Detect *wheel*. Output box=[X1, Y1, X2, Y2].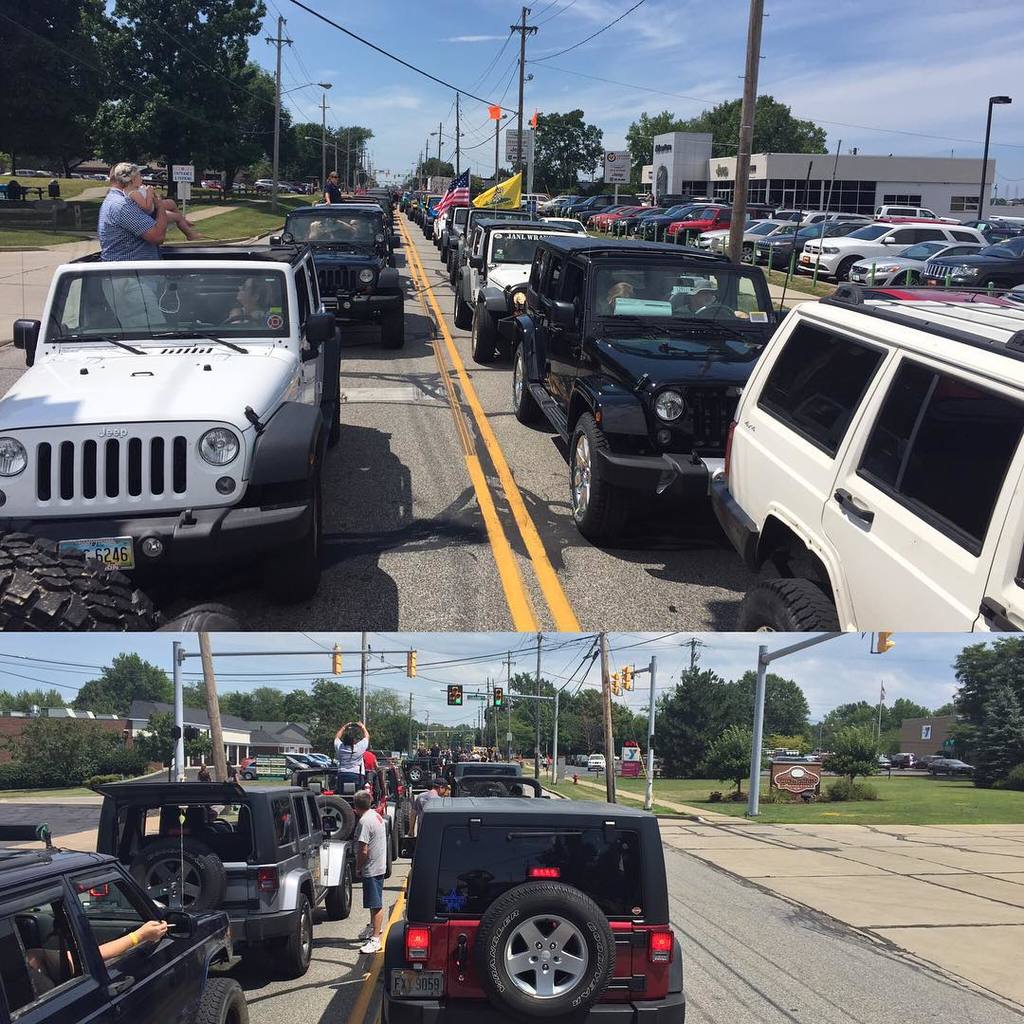
box=[245, 772, 255, 781].
